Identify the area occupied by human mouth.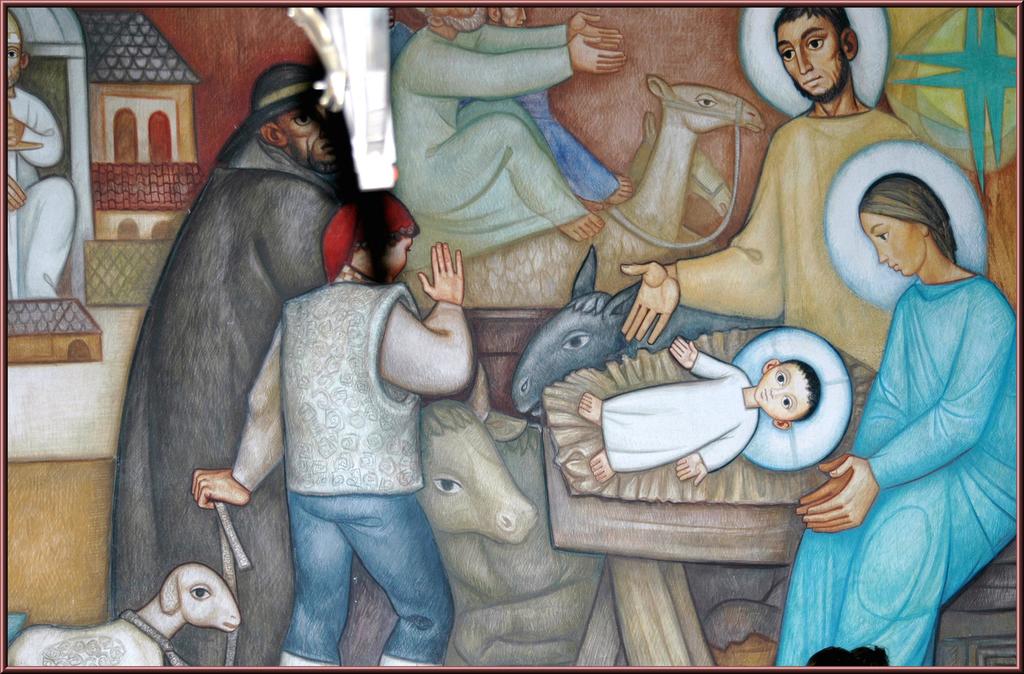
Area: BBox(760, 389, 770, 401).
